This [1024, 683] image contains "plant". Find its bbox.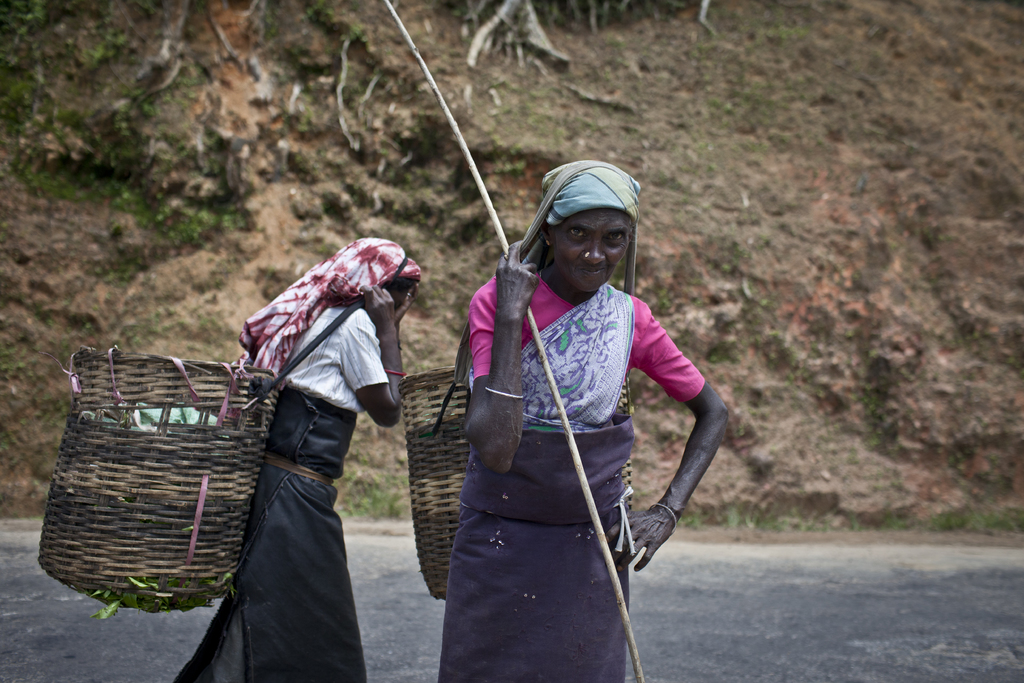
294, 86, 312, 136.
